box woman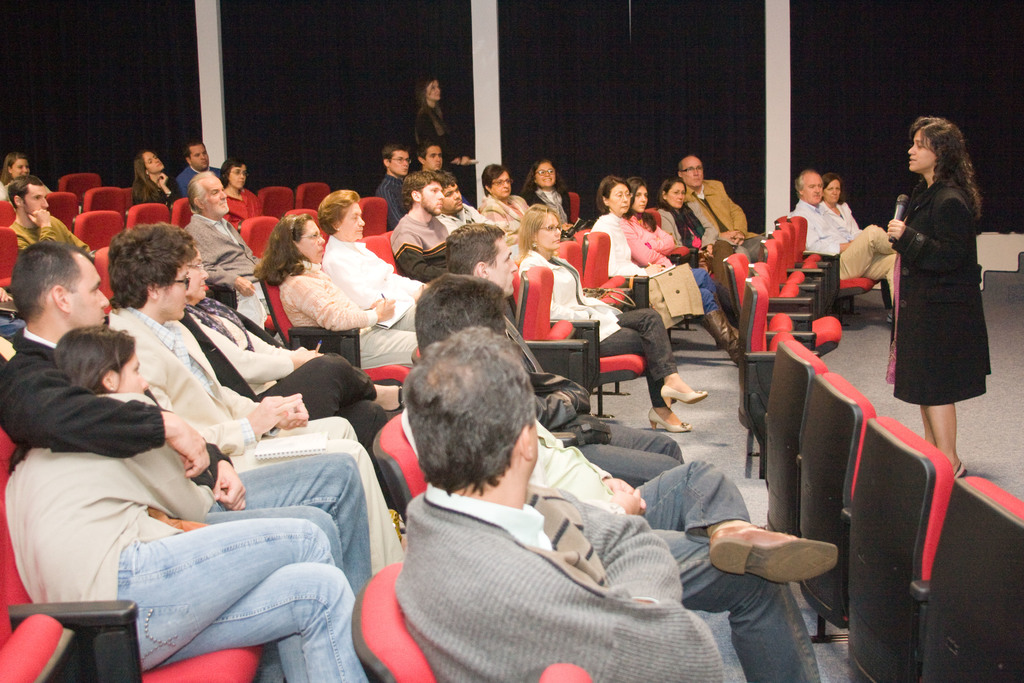
[525, 163, 588, 253]
